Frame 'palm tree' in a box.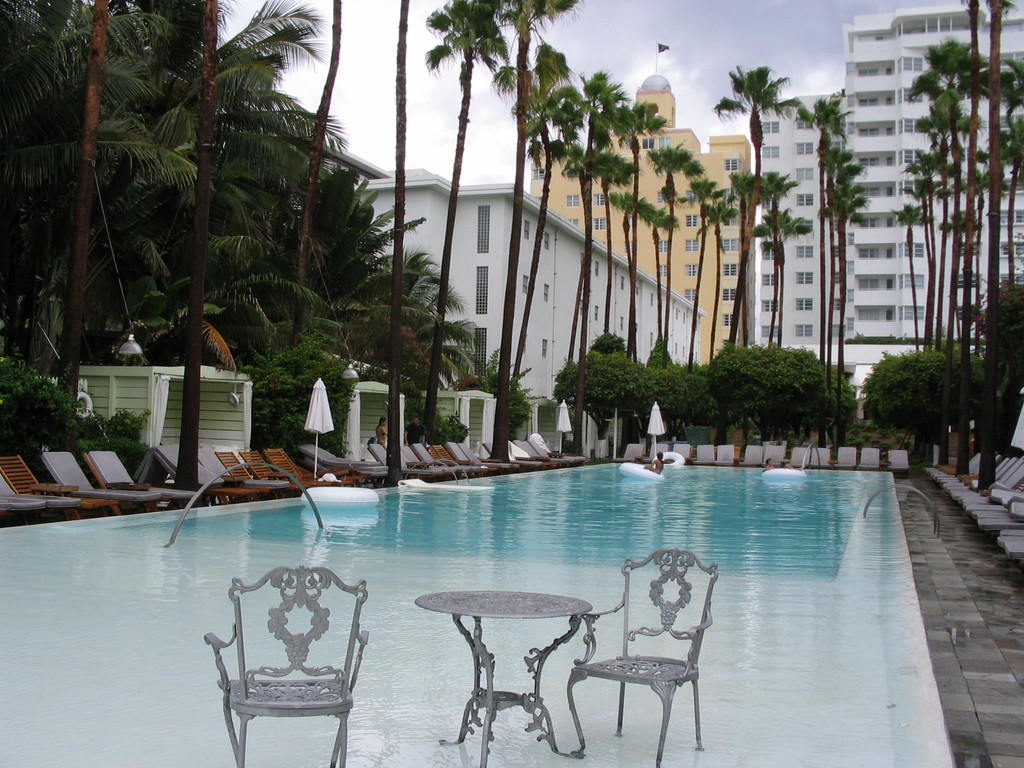
region(741, 170, 803, 365).
